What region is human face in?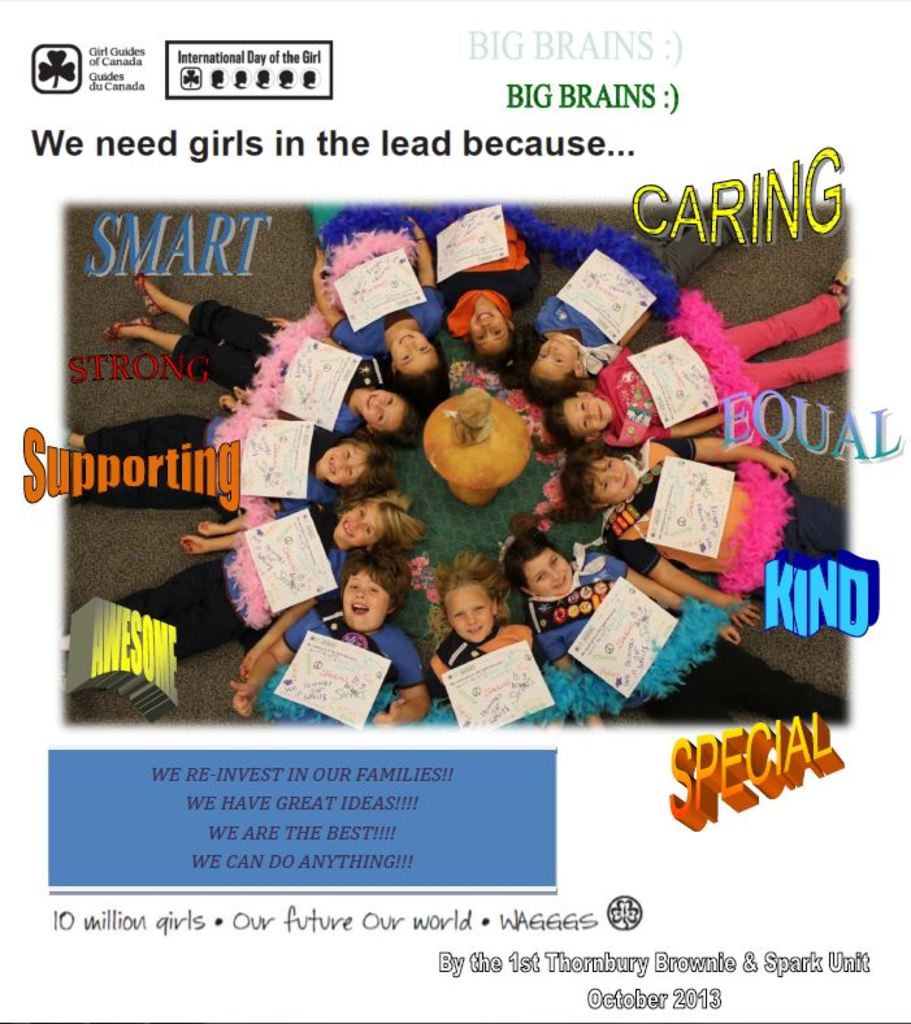
(446,590,493,641).
